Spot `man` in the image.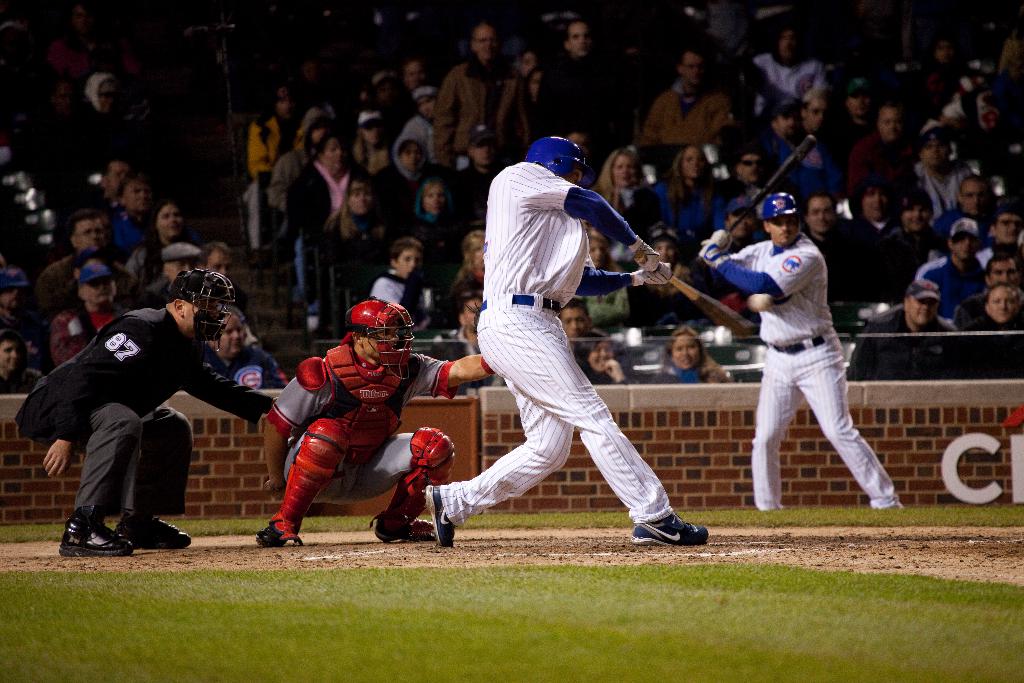
`man` found at box(38, 205, 112, 342).
